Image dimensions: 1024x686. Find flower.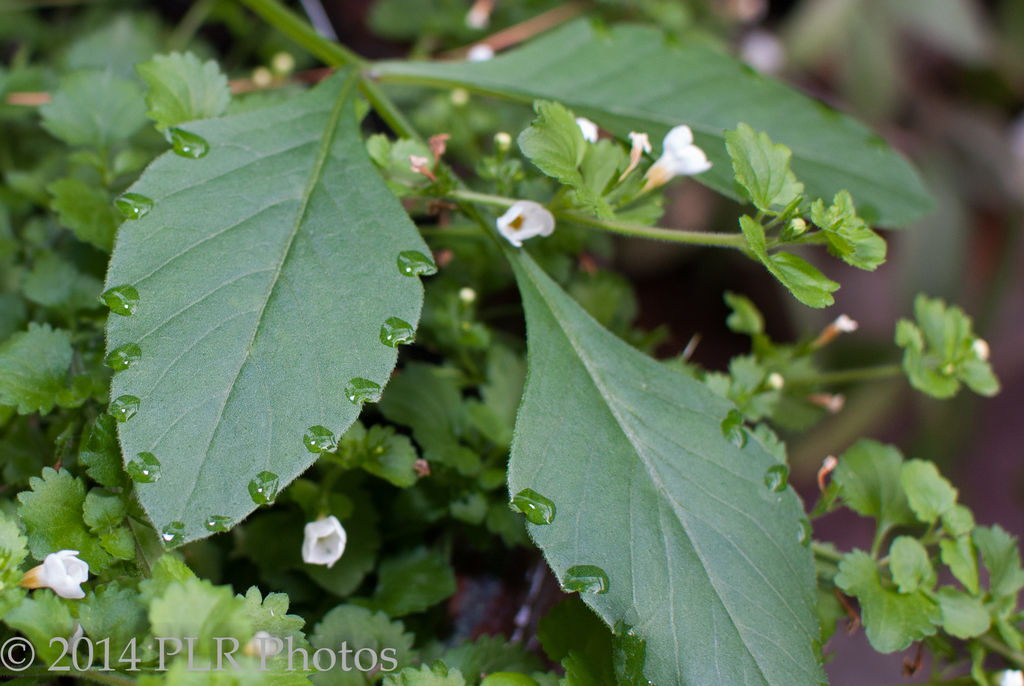
497 201 552 242.
